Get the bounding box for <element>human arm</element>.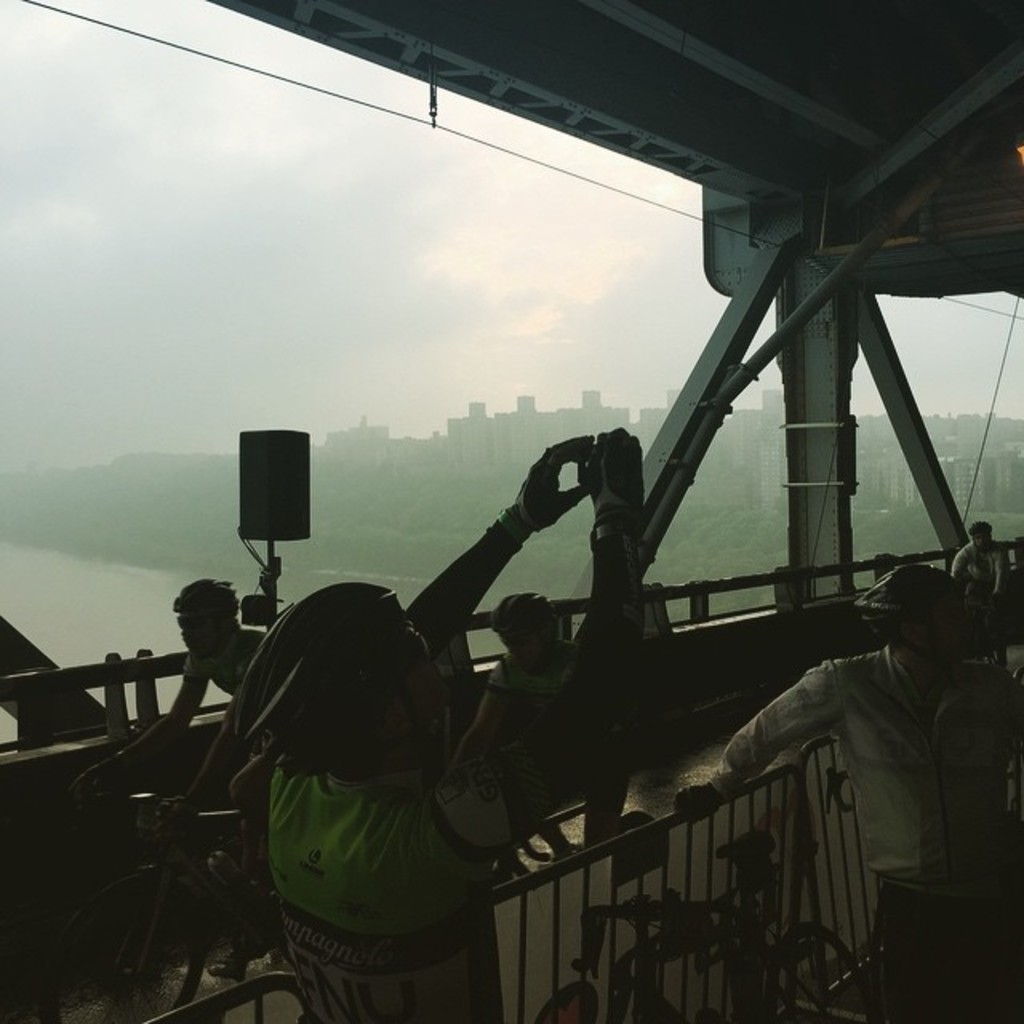
BBox(152, 693, 243, 819).
